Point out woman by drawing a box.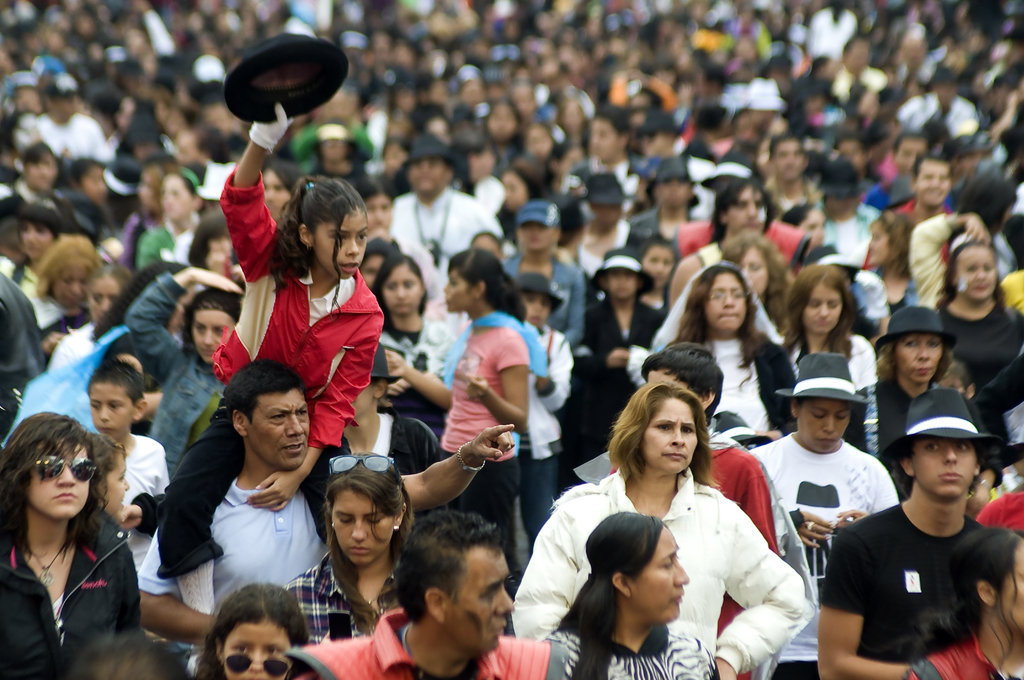
box=[924, 234, 1023, 442].
